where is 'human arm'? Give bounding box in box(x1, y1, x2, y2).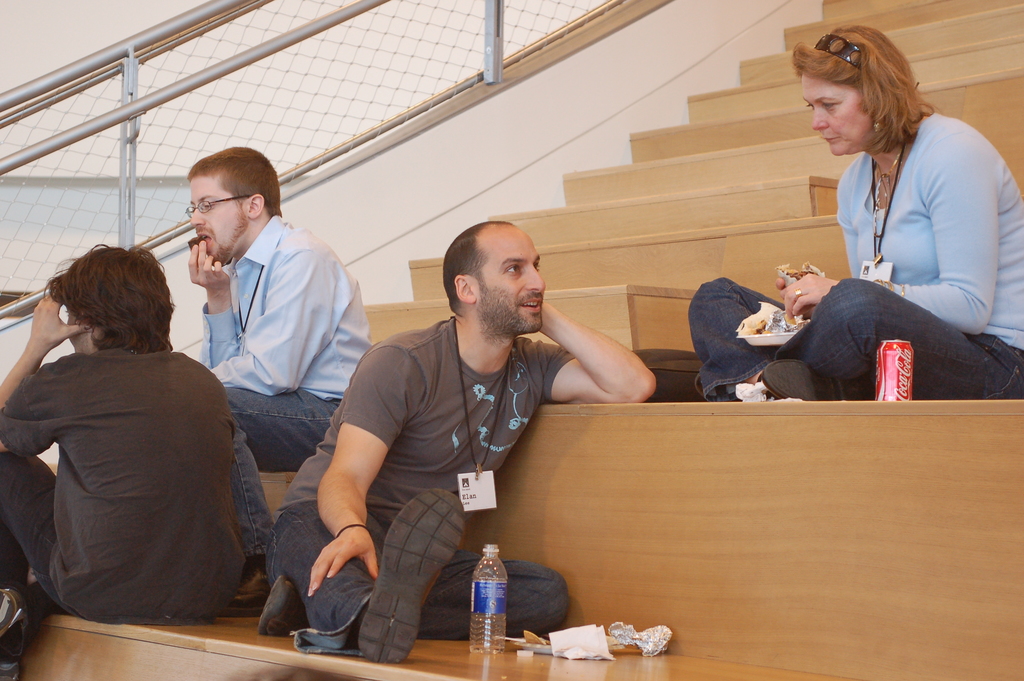
box(302, 354, 388, 599).
